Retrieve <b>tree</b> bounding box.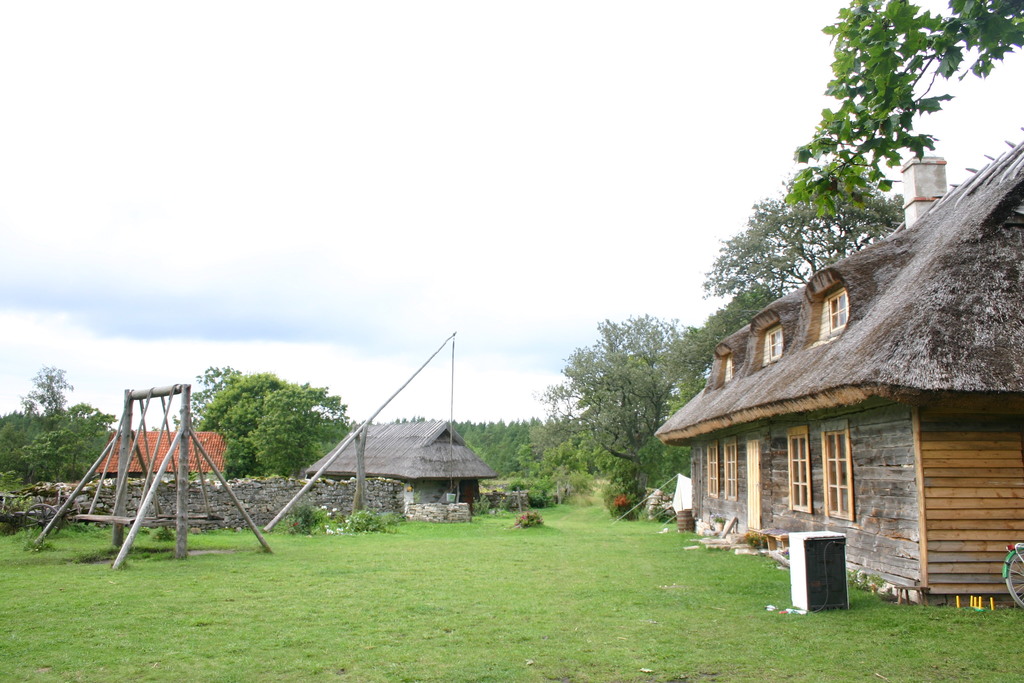
Bounding box: 22, 361, 77, 411.
